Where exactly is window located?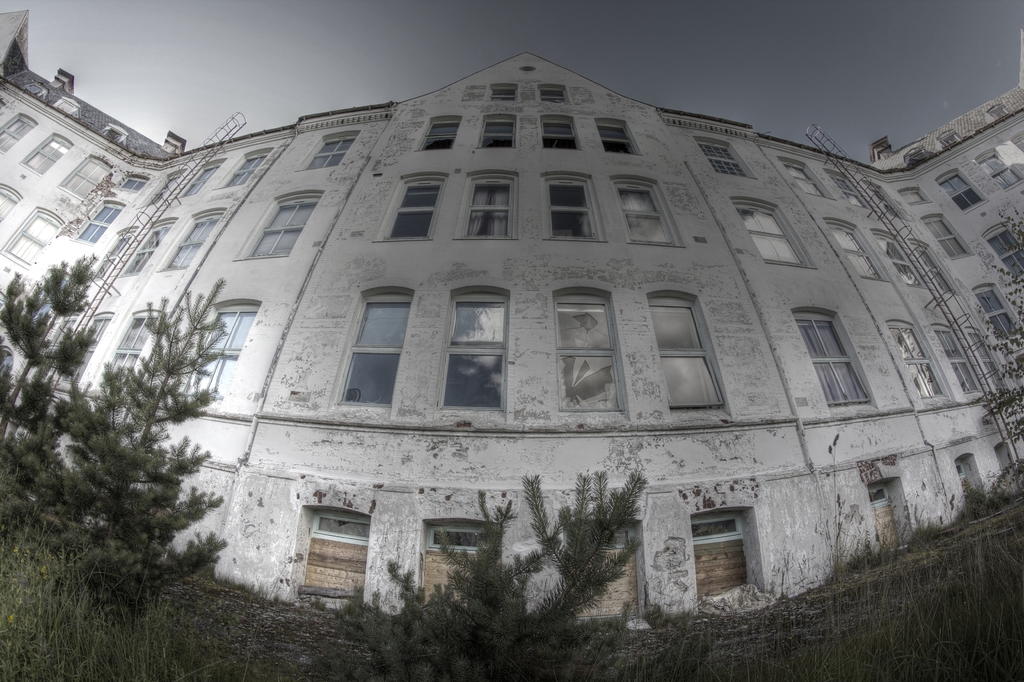
Its bounding box is 557/289/626/416.
